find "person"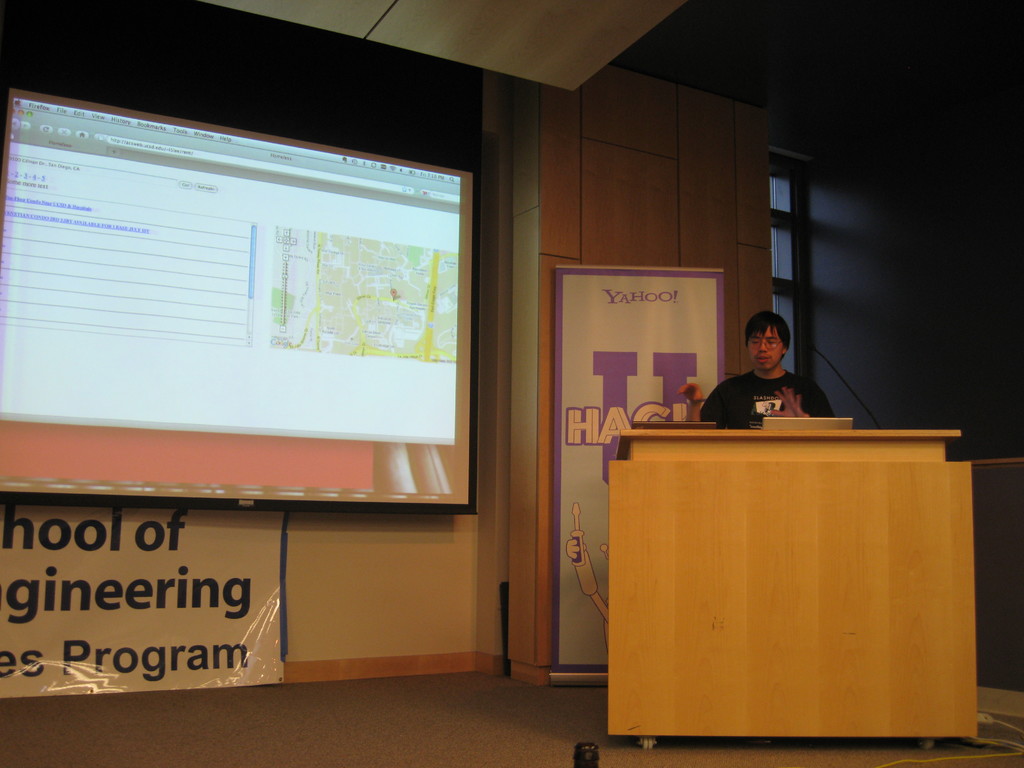
select_region(710, 322, 826, 440)
